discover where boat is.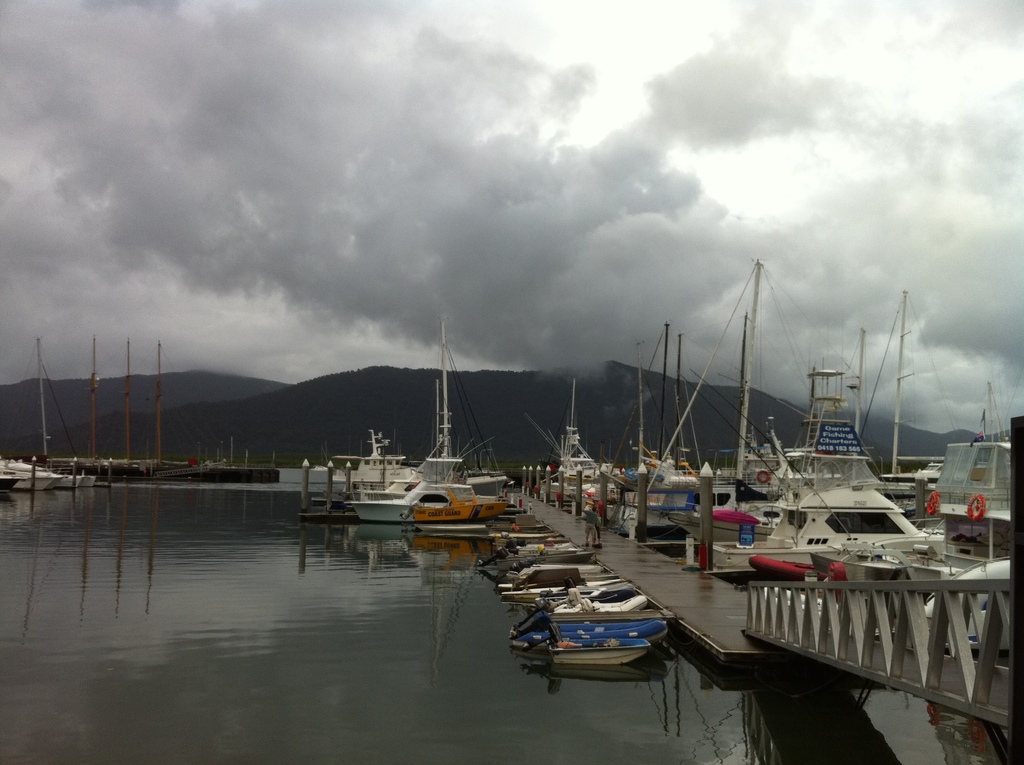
Discovered at select_region(346, 326, 507, 529).
